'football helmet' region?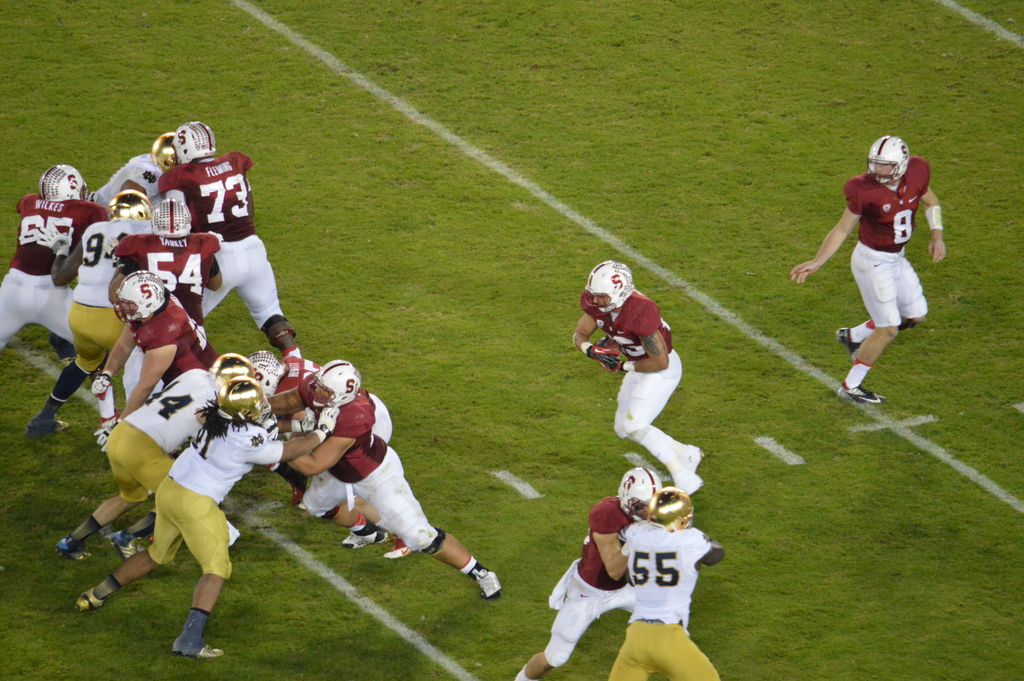
<region>106, 185, 152, 219</region>
